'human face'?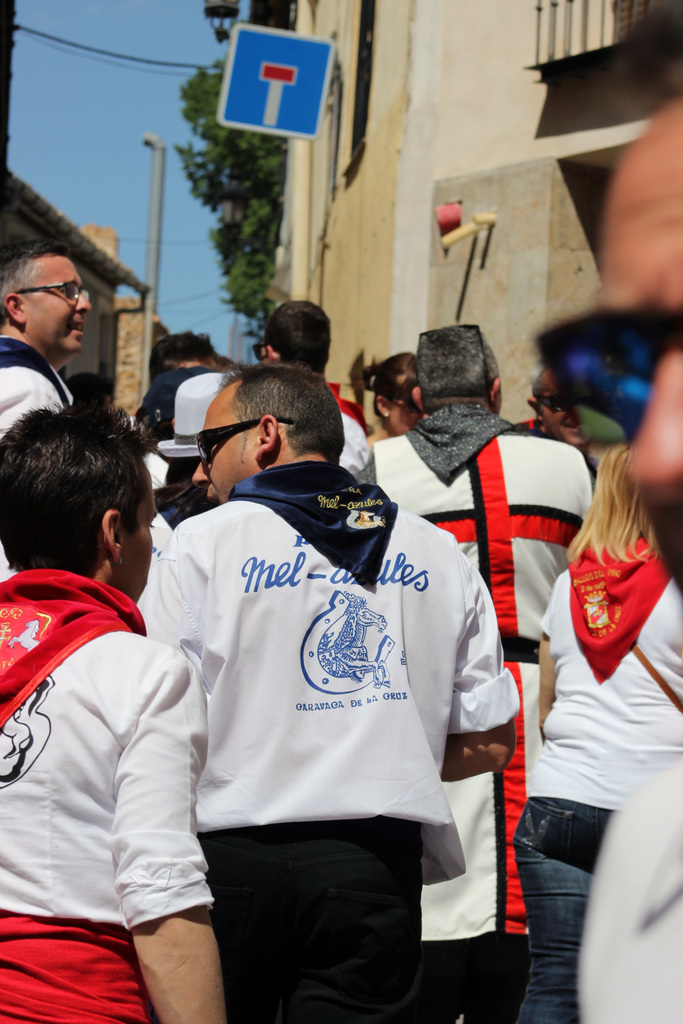
bbox=[31, 250, 88, 351]
